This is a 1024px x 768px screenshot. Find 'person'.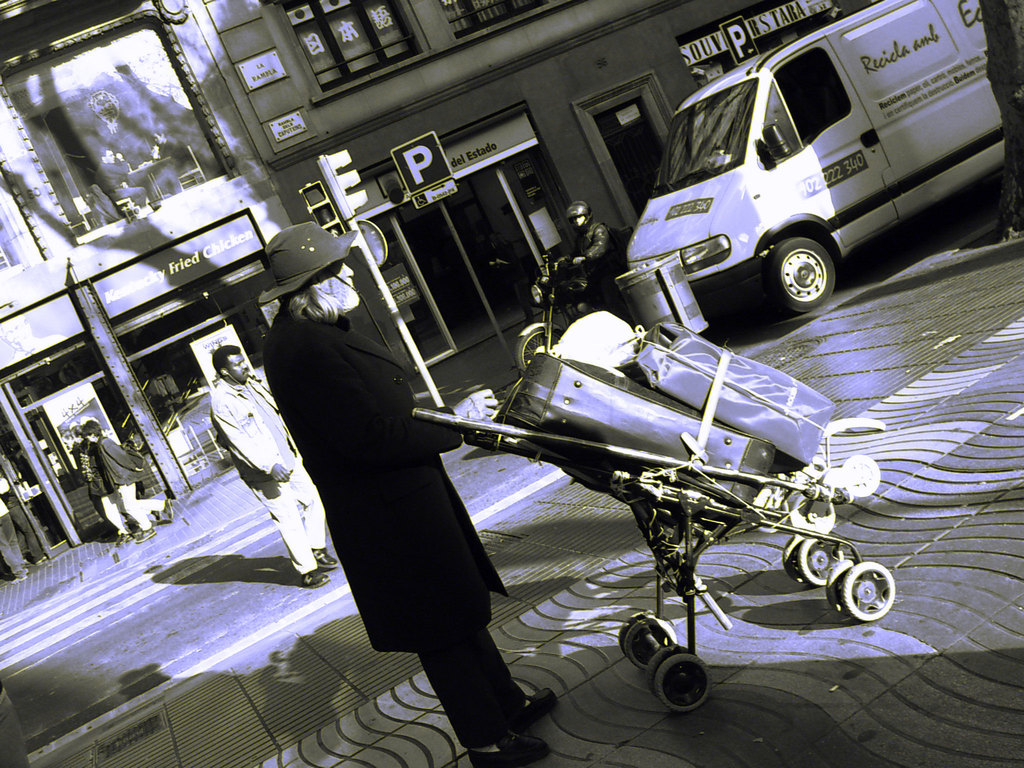
Bounding box: rect(0, 471, 49, 566).
